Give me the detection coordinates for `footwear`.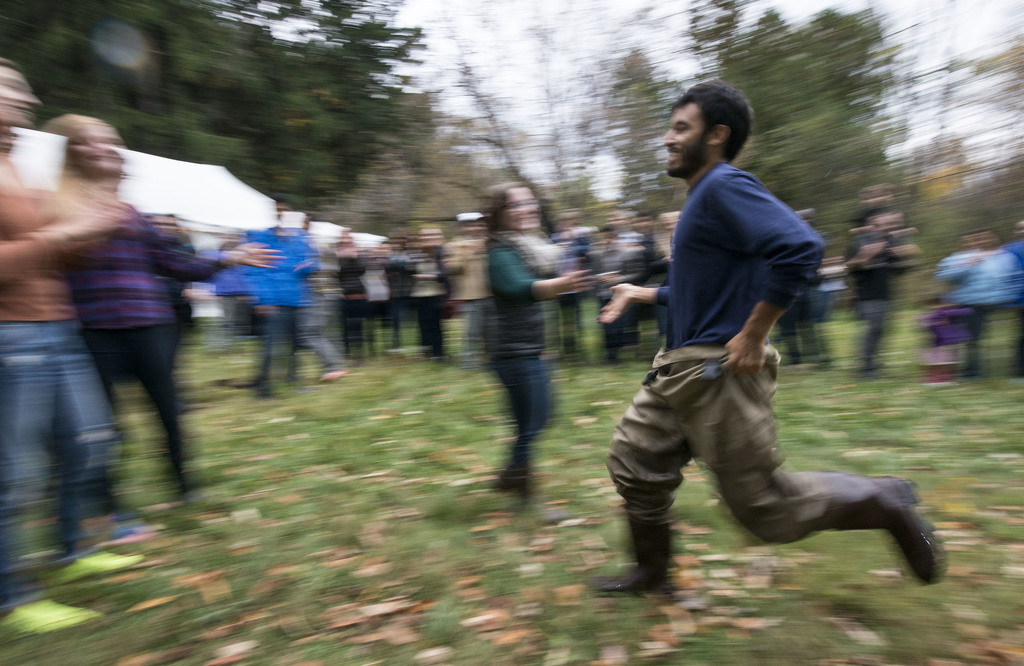
0 598 100 662.
